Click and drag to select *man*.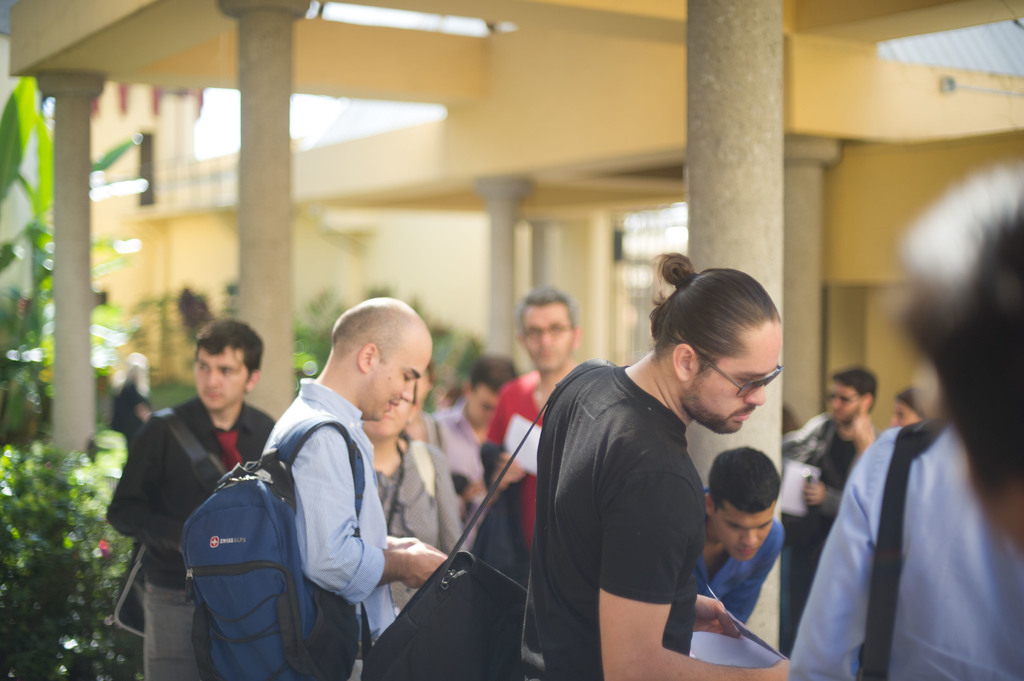
Selection: x1=429 y1=357 x2=514 y2=504.
